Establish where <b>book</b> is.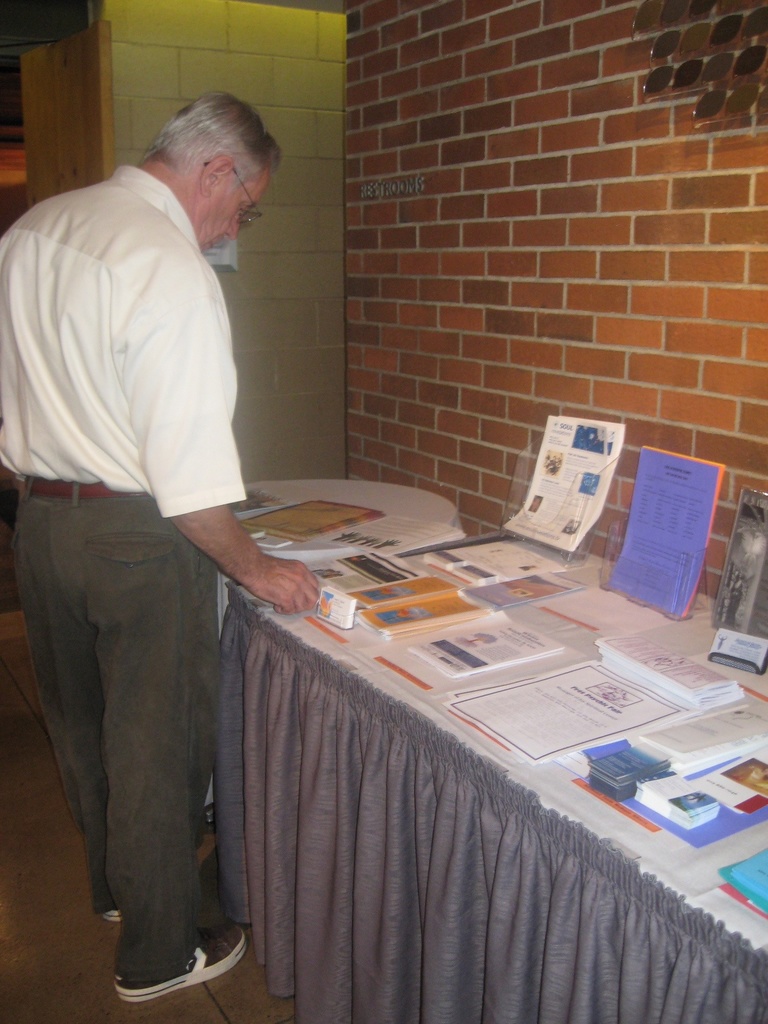
Established at bbox=(420, 536, 562, 588).
